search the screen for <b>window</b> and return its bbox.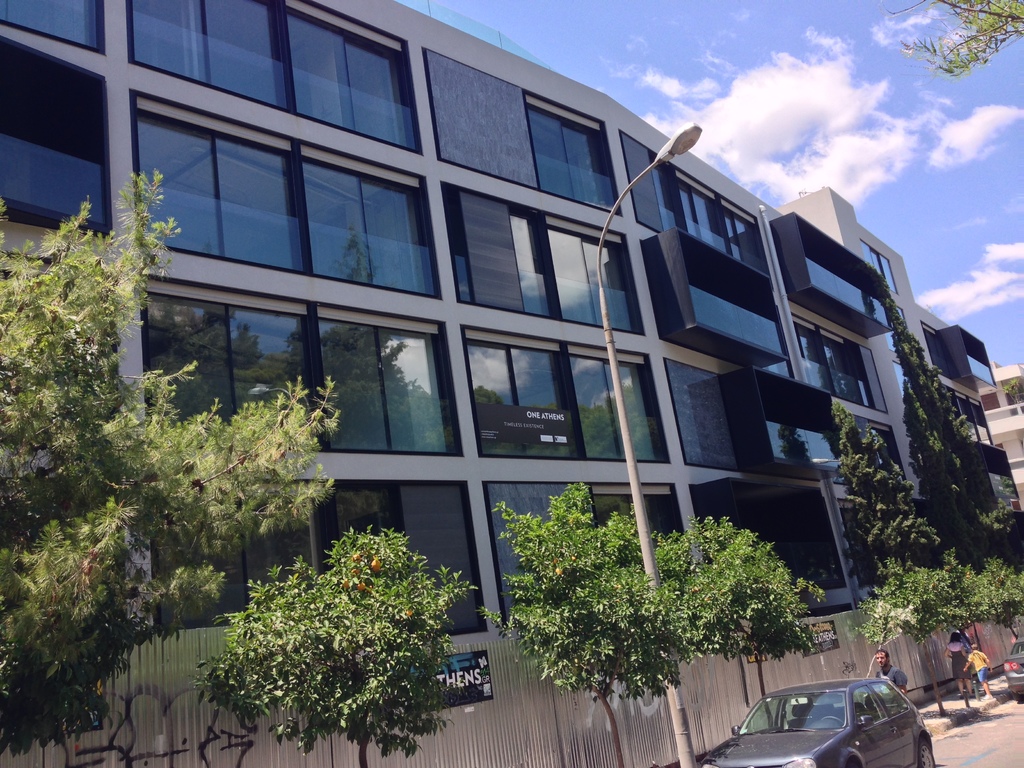
Found: 922/321/952/377.
